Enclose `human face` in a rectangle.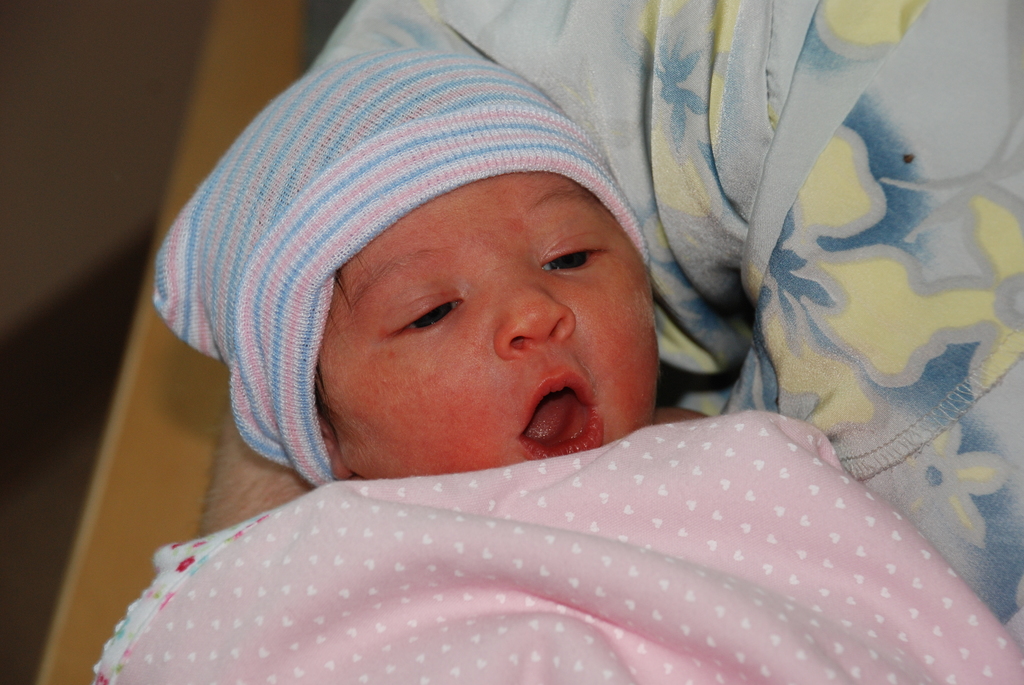
select_region(340, 194, 660, 468).
